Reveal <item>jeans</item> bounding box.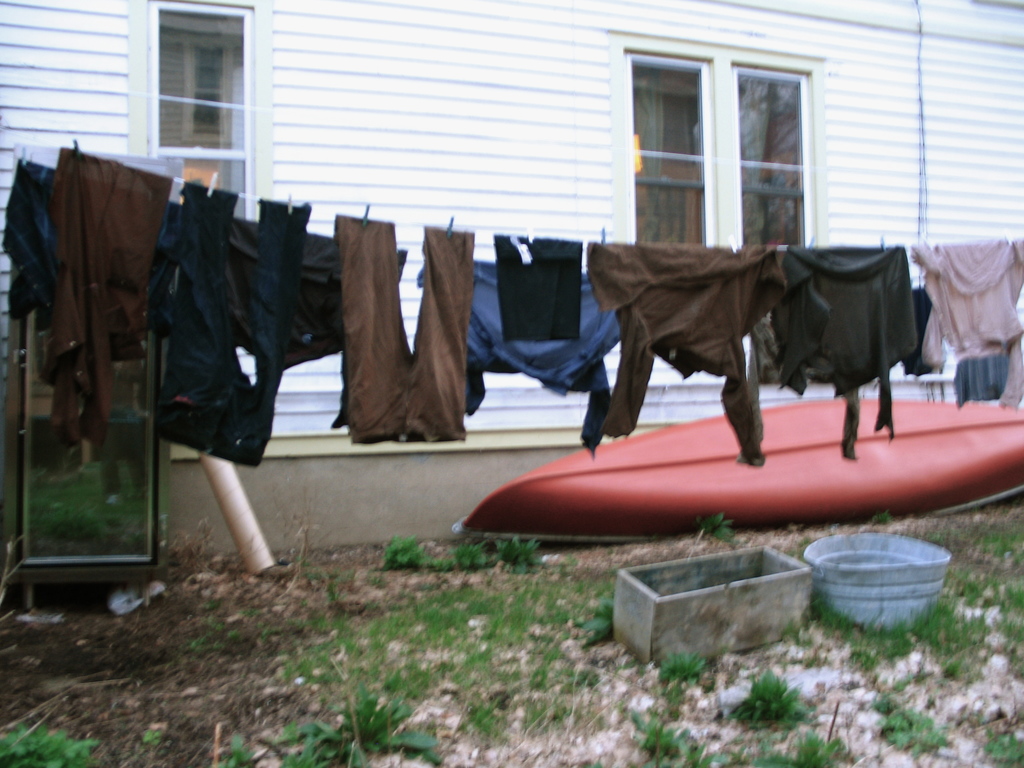
Revealed: [left=413, top=257, right=625, bottom=460].
